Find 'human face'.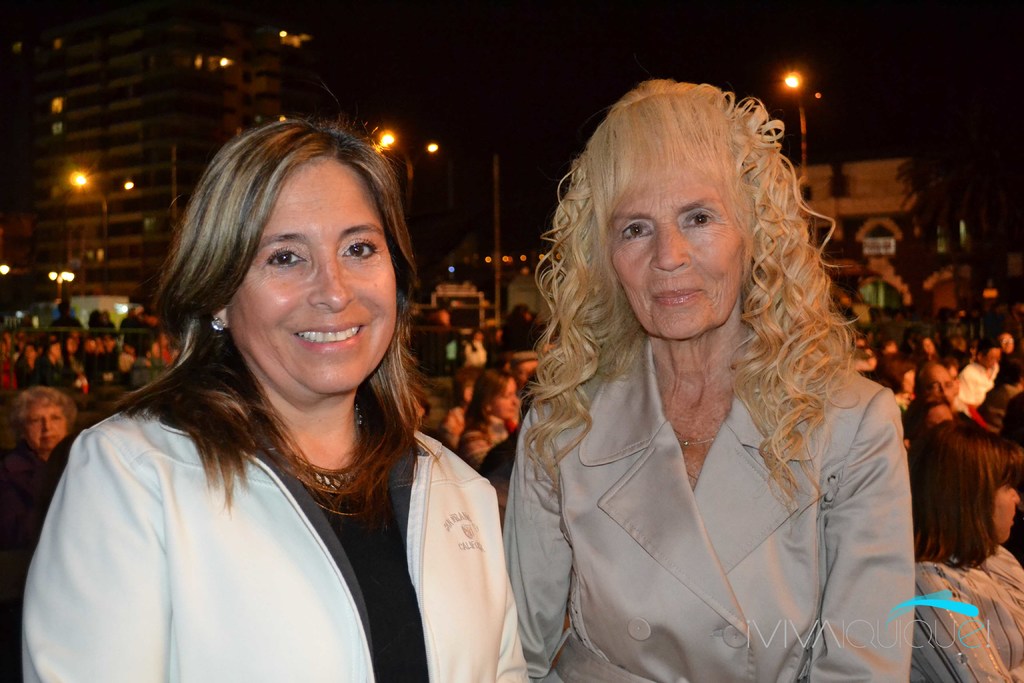
[223,162,399,390].
